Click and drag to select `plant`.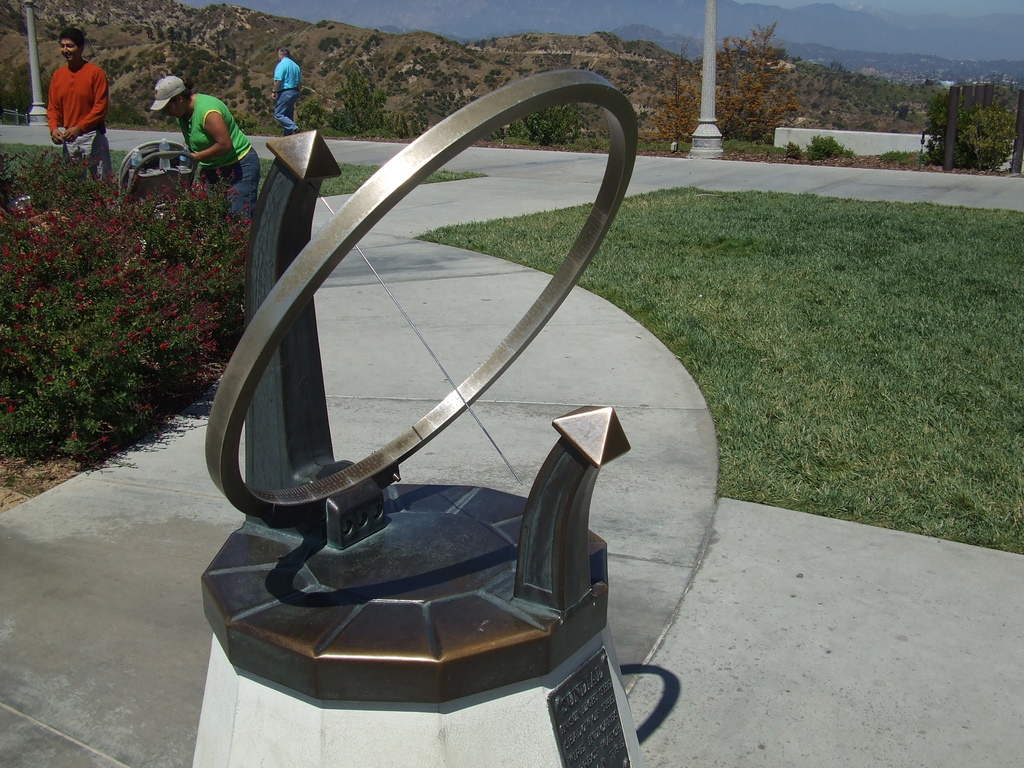
Selection: [497, 109, 619, 158].
